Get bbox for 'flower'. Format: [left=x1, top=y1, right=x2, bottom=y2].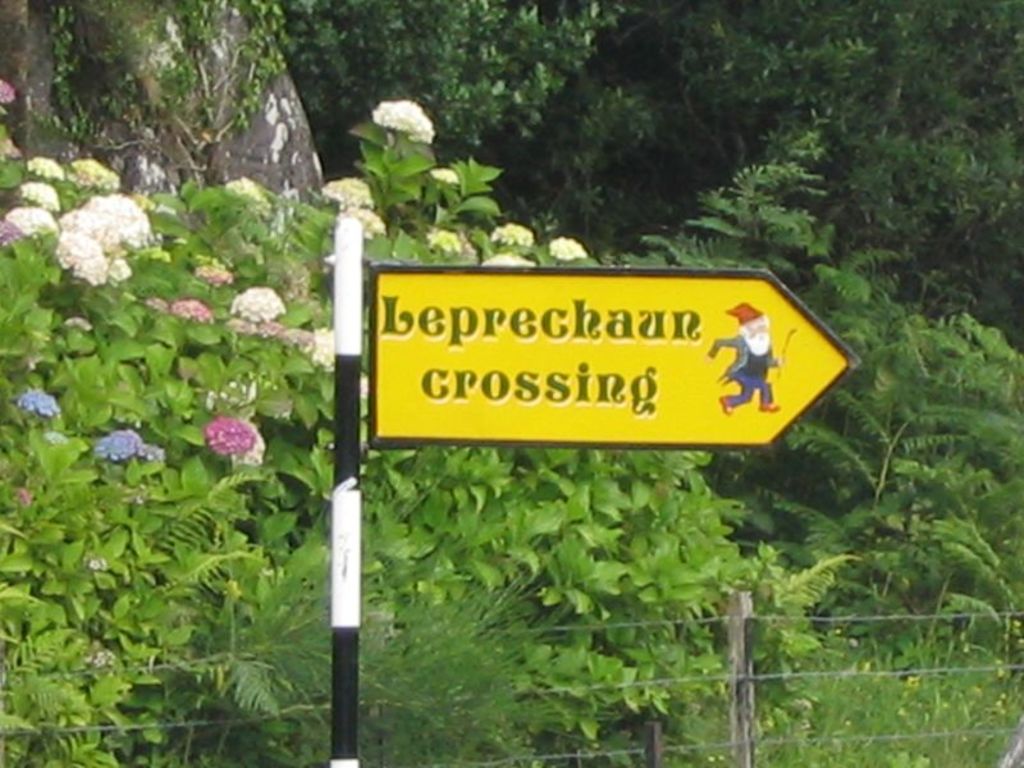
[left=311, top=170, right=367, bottom=206].
